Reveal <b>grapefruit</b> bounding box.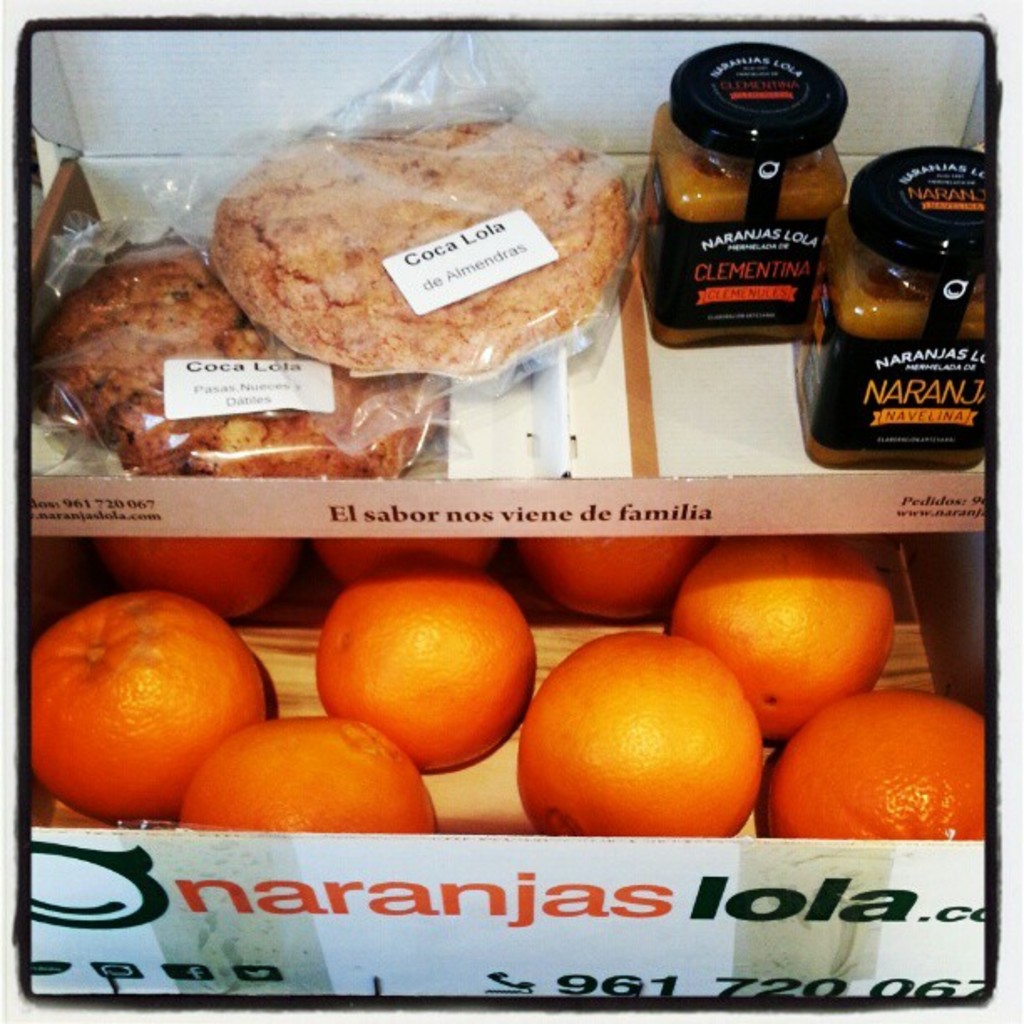
Revealed: bbox=[310, 574, 547, 771].
